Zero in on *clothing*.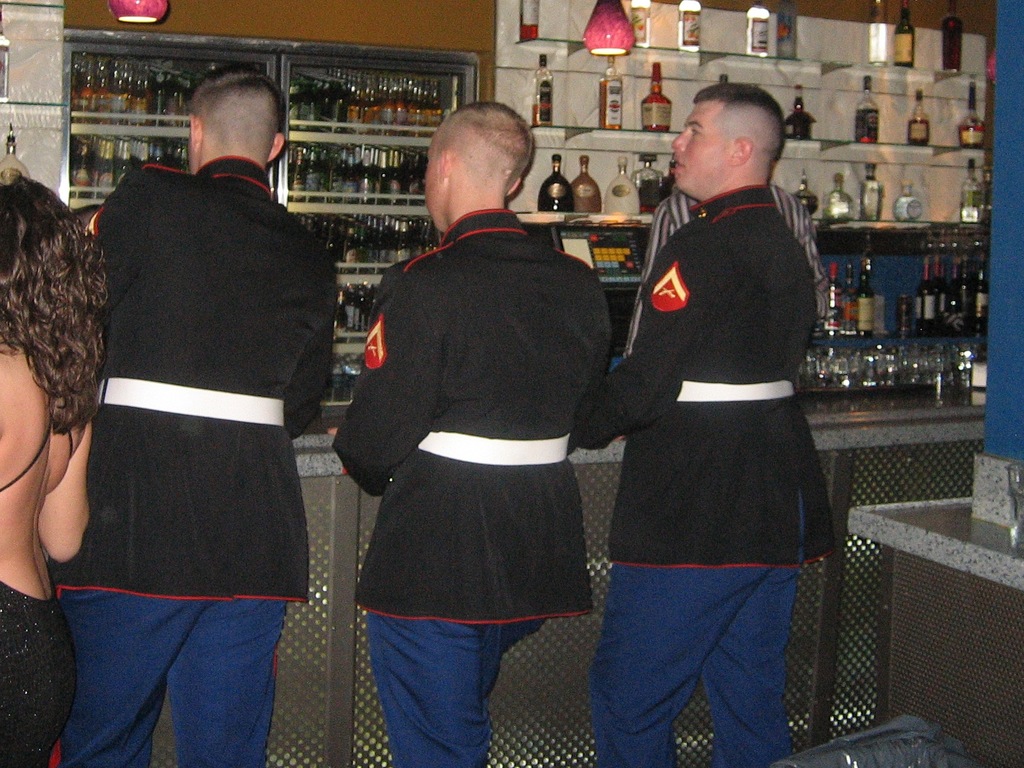
Zeroed in: <bbox>0, 394, 80, 767</bbox>.
